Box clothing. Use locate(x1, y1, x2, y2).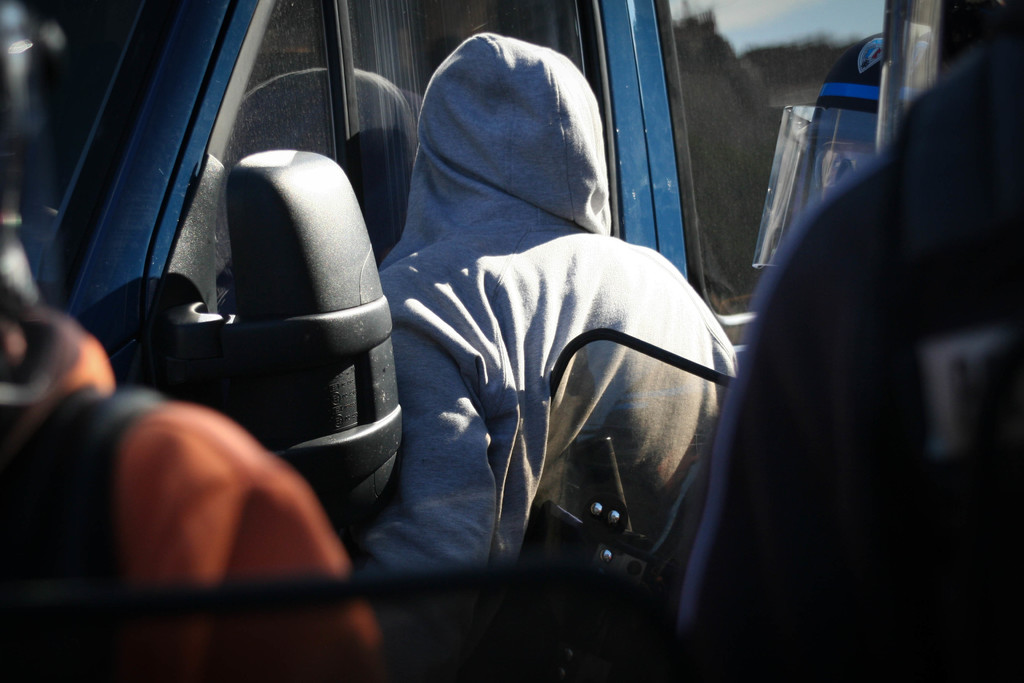
locate(353, 33, 743, 607).
